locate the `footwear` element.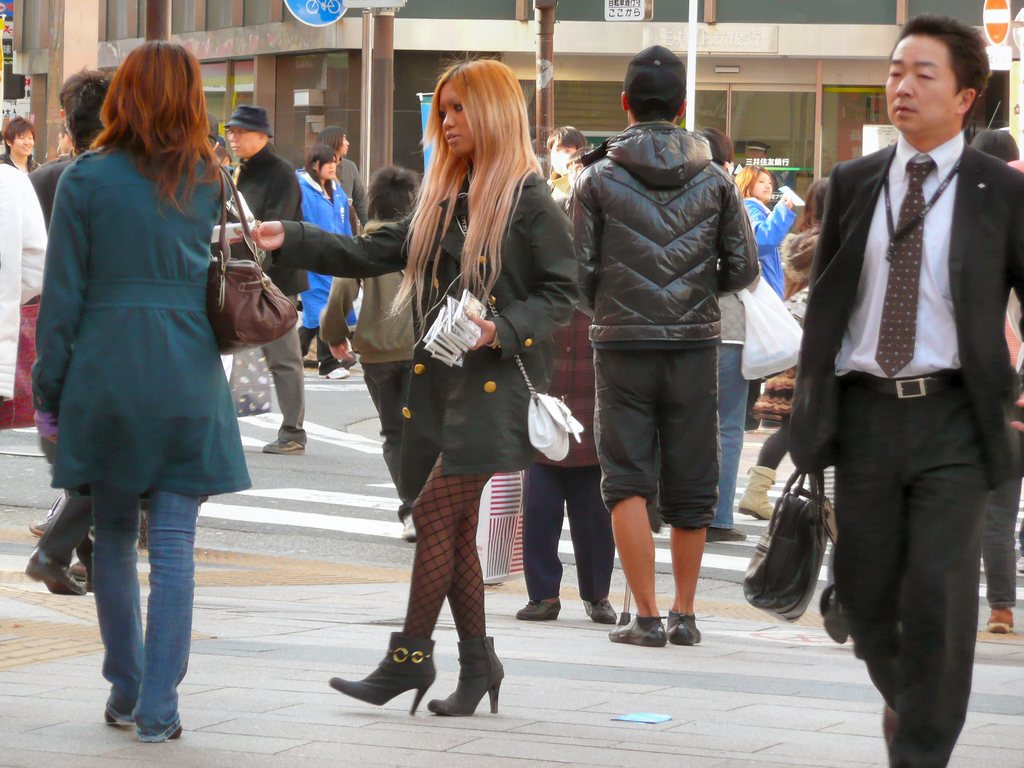
Element bbox: crop(428, 634, 504, 717).
